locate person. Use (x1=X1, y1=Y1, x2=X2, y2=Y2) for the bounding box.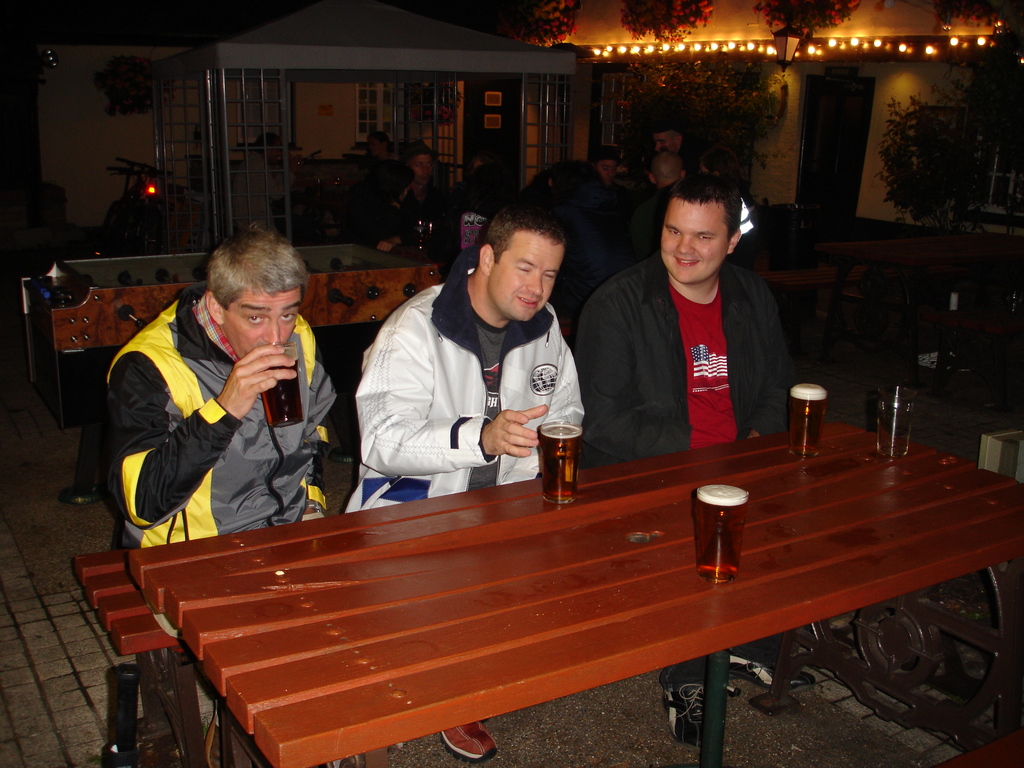
(x1=577, y1=175, x2=809, y2=755).
